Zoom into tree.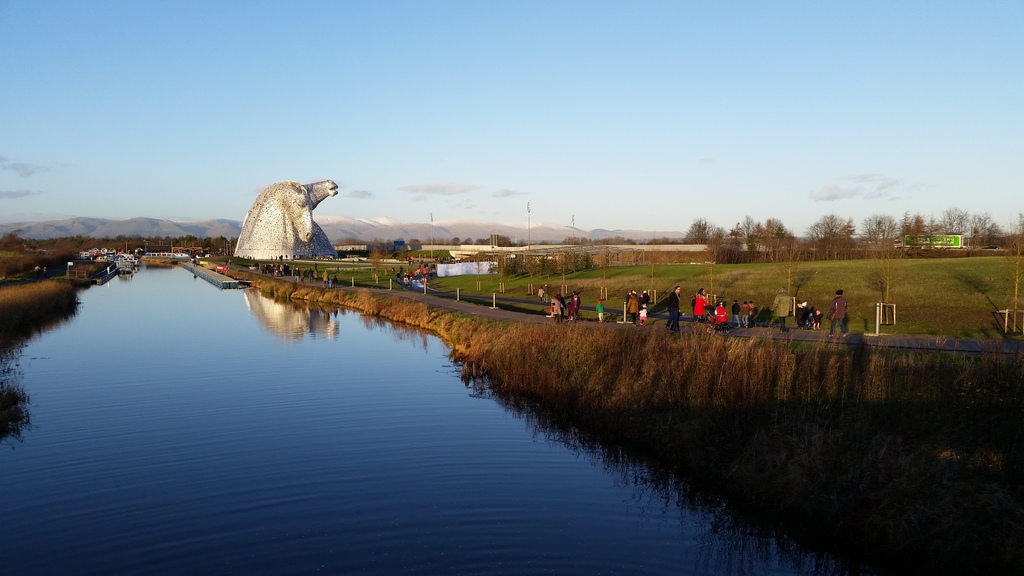
Zoom target: x1=897, y1=211, x2=927, y2=246.
